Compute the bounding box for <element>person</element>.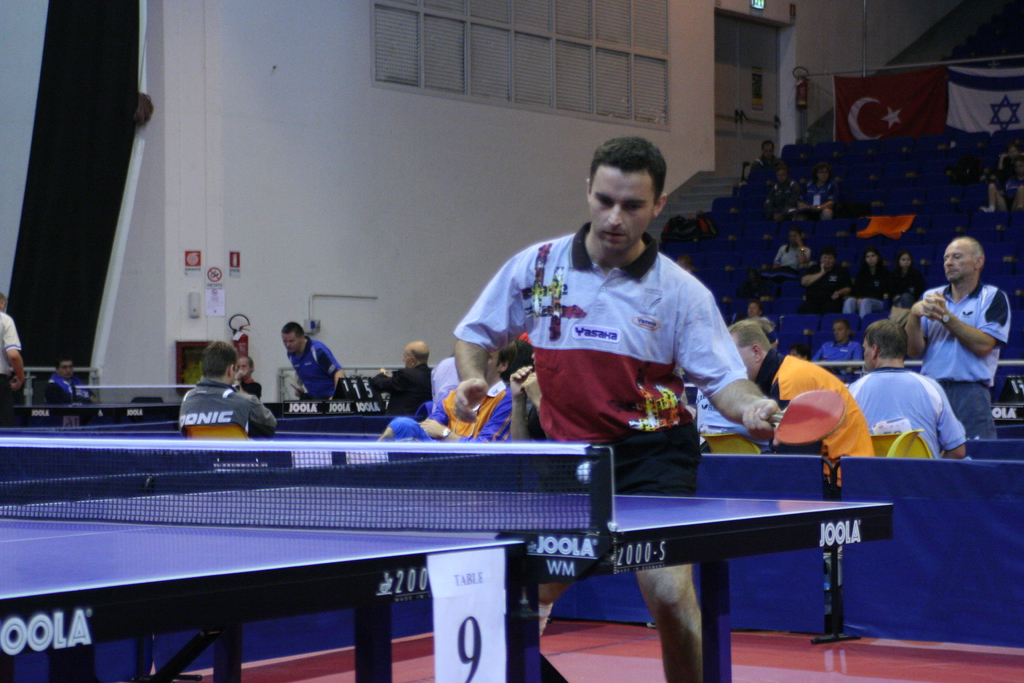
left=231, top=356, right=264, bottom=399.
